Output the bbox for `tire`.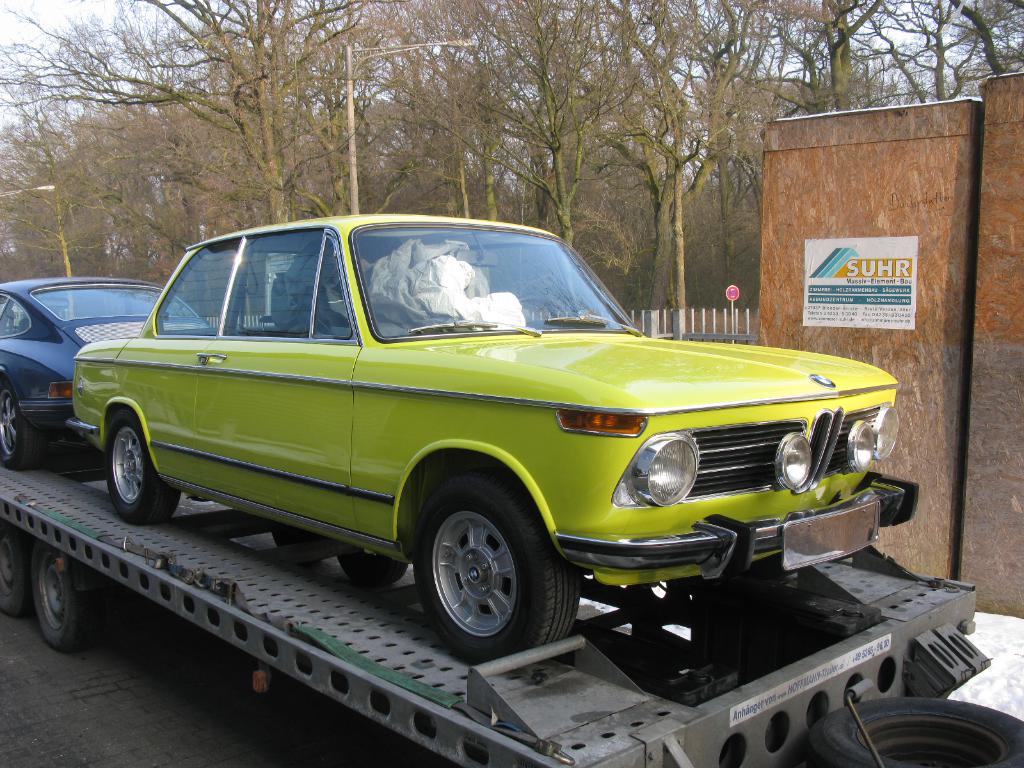
left=0, top=381, right=41, bottom=468.
